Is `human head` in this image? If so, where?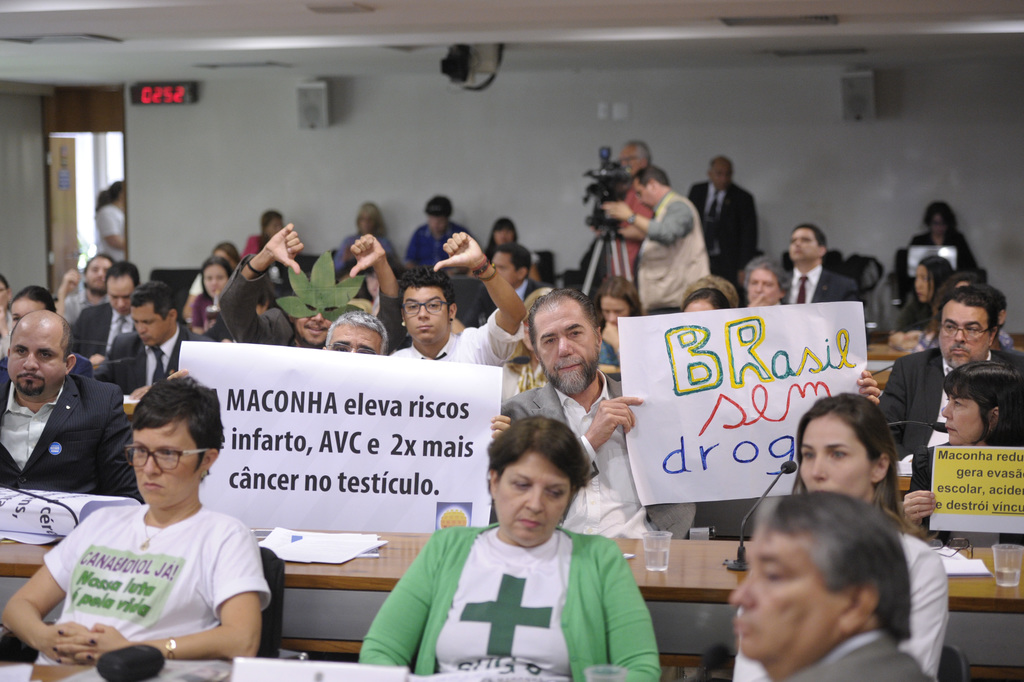
Yes, at bbox(632, 166, 672, 207).
